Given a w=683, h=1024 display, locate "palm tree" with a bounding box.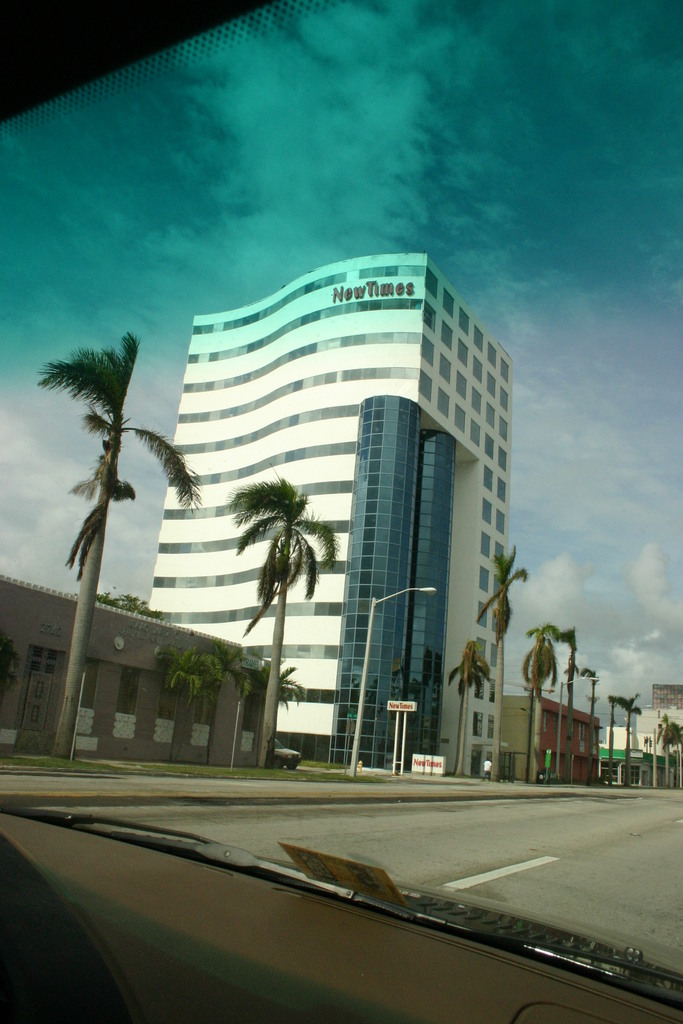
Located: {"x1": 576, "y1": 667, "x2": 595, "y2": 785}.
